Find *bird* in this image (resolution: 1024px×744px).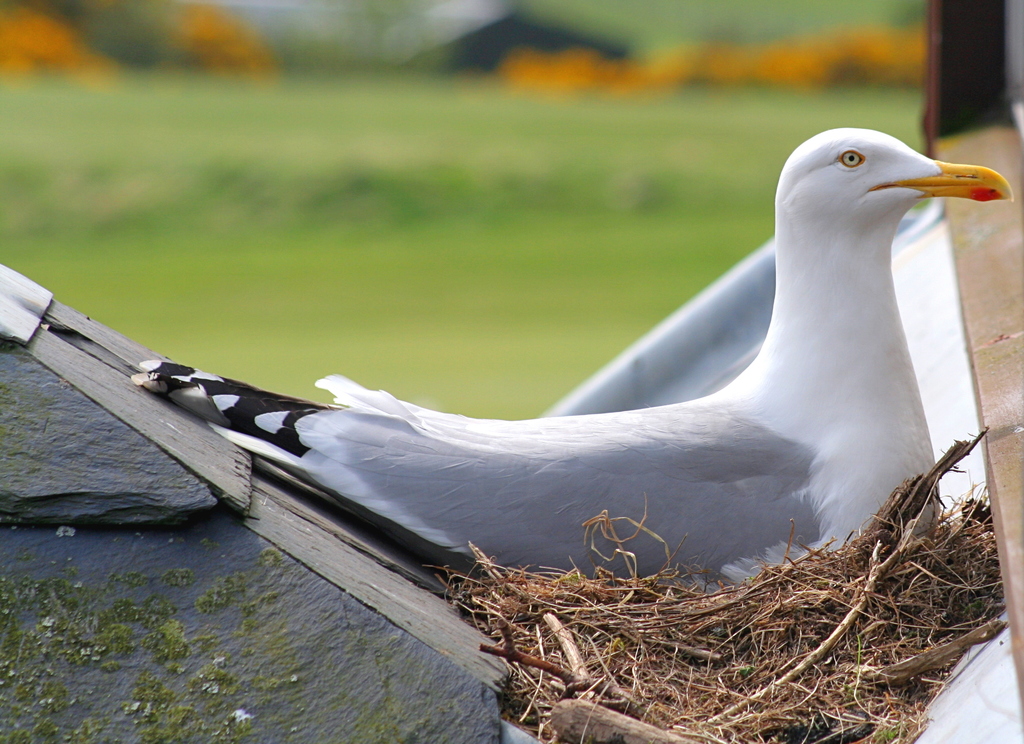
184/117/970/594.
